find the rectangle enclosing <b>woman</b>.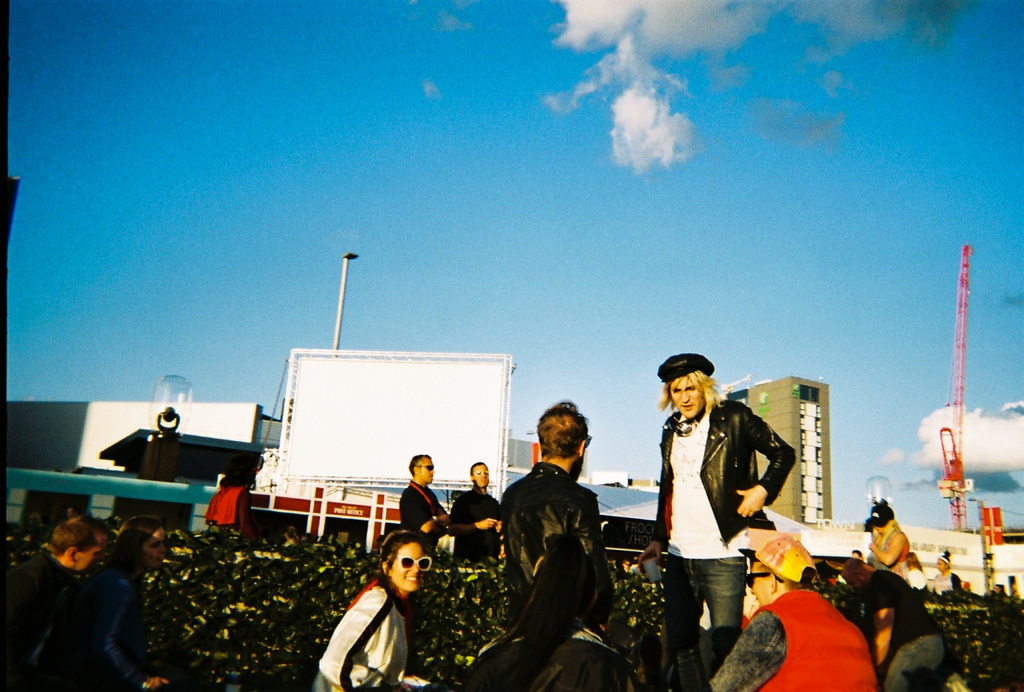
x1=93 y1=519 x2=184 y2=691.
